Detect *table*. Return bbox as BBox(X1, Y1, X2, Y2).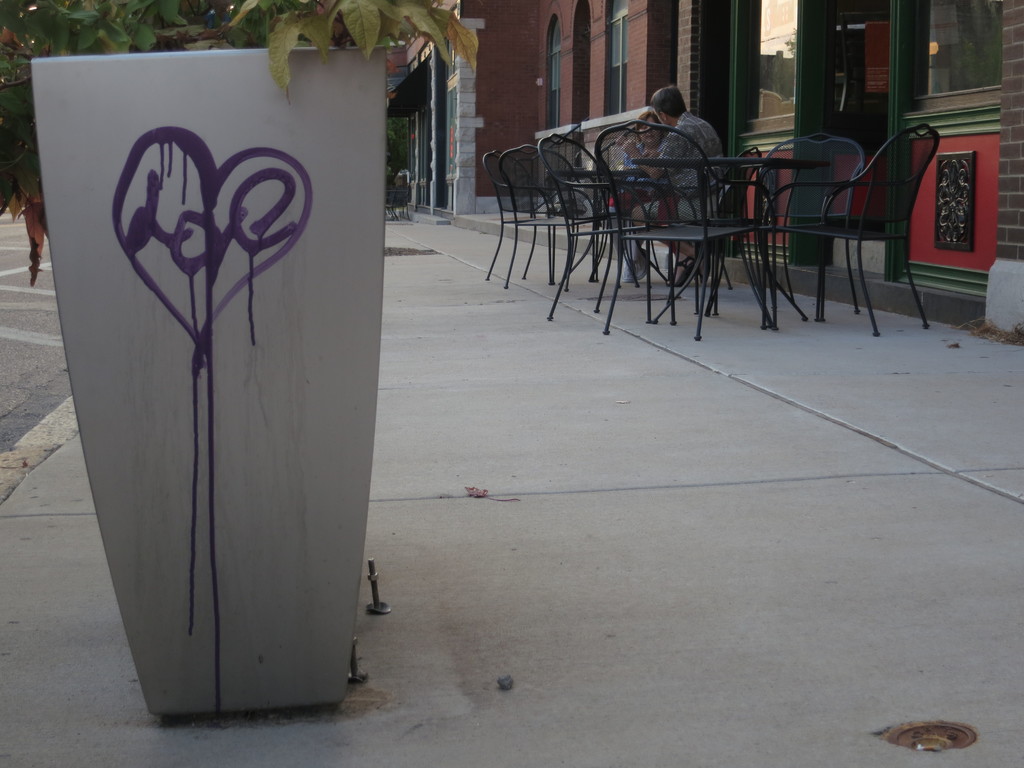
BBox(628, 142, 865, 338).
